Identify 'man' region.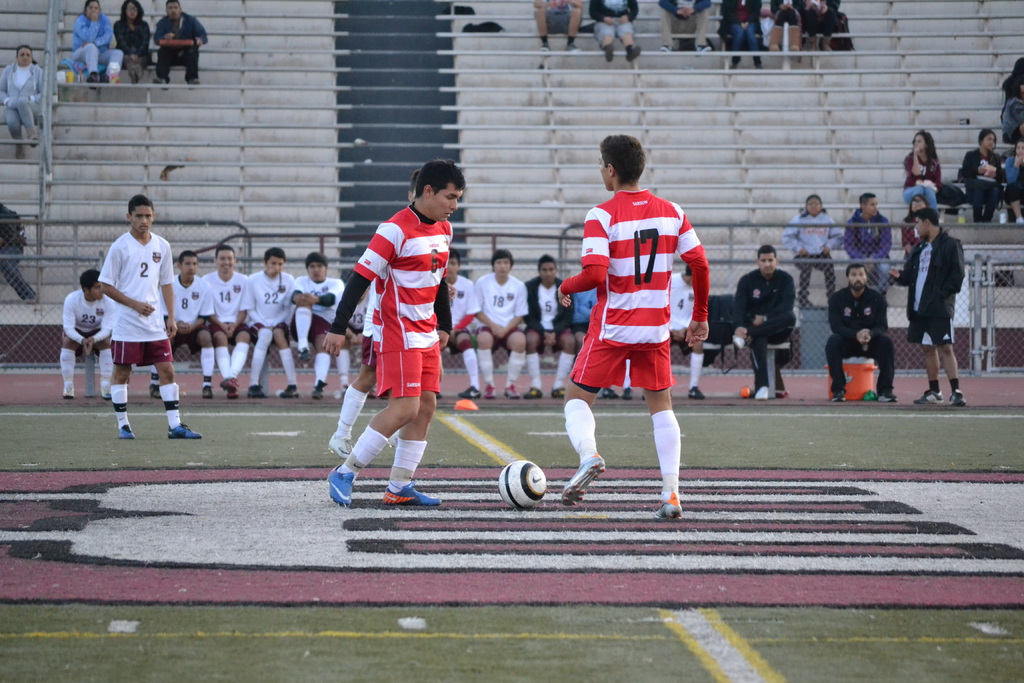
Region: 563/131/711/527.
